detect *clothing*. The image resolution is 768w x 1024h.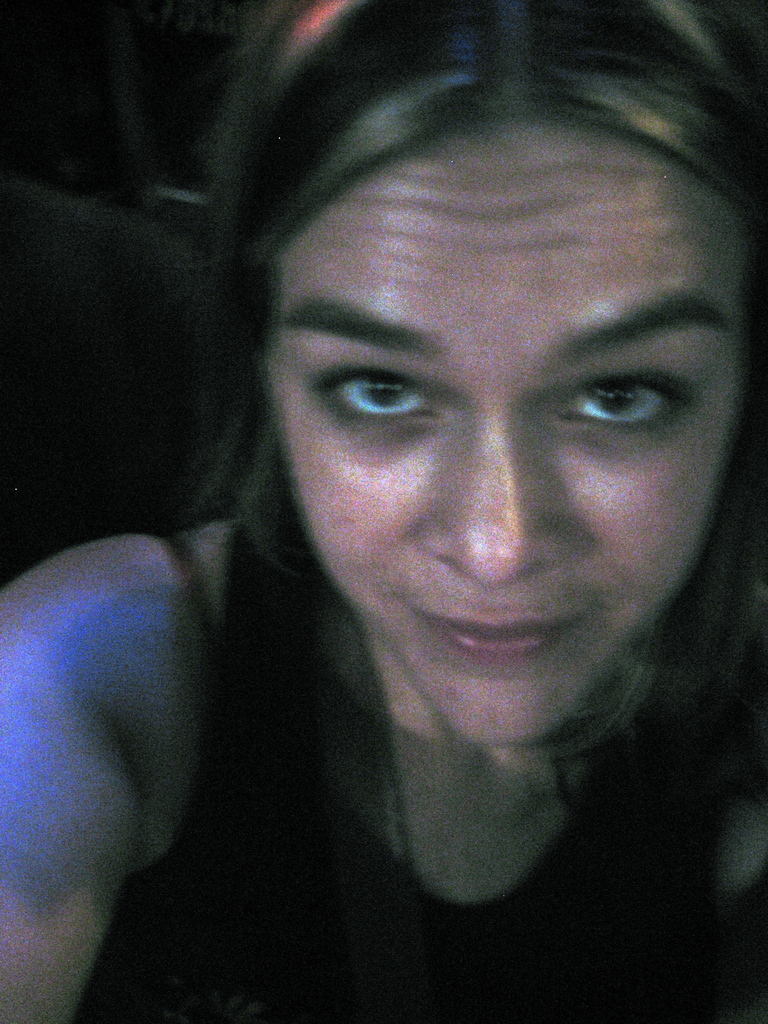
select_region(138, 502, 723, 1023).
